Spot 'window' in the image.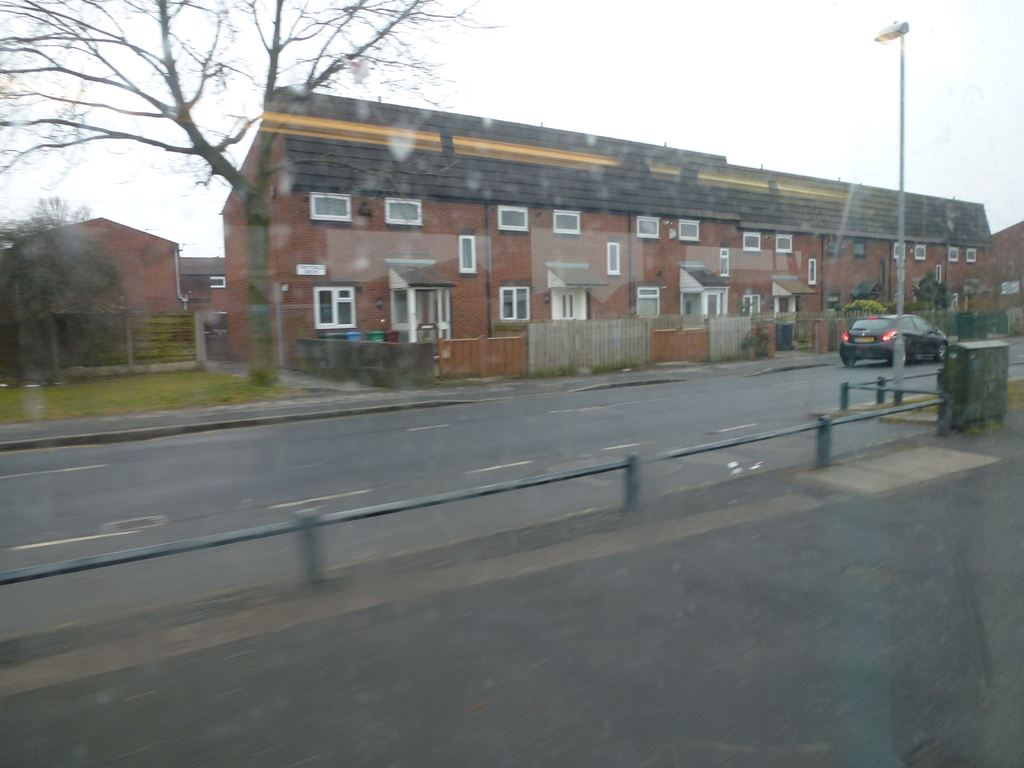
'window' found at (635,216,660,240).
